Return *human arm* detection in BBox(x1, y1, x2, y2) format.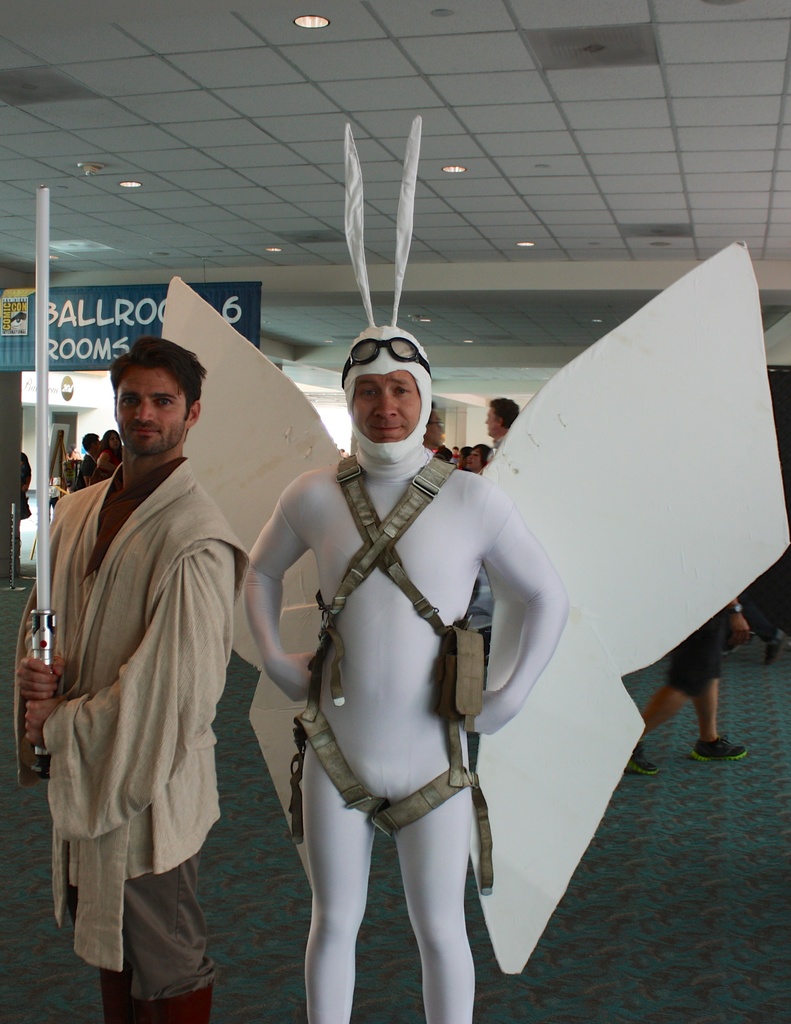
BBox(228, 467, 315, 705).
